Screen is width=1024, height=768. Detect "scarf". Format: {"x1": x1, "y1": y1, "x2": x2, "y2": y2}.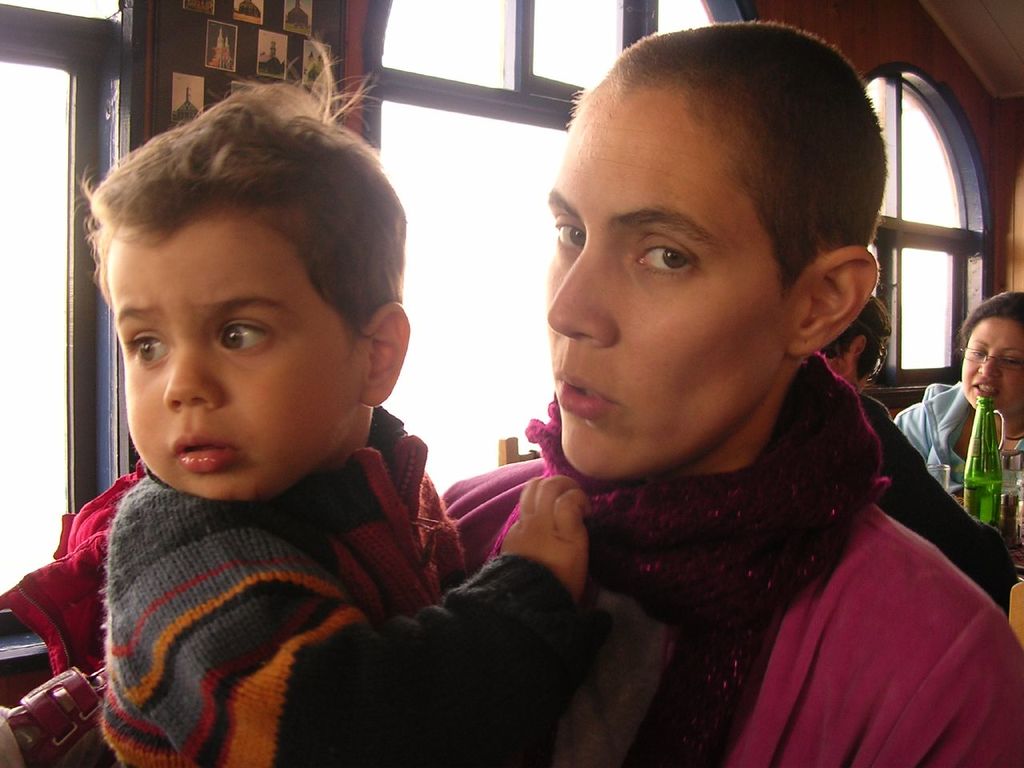
{"x1": 524, "y1": 352, "x2": 889, "y2": 766}.
